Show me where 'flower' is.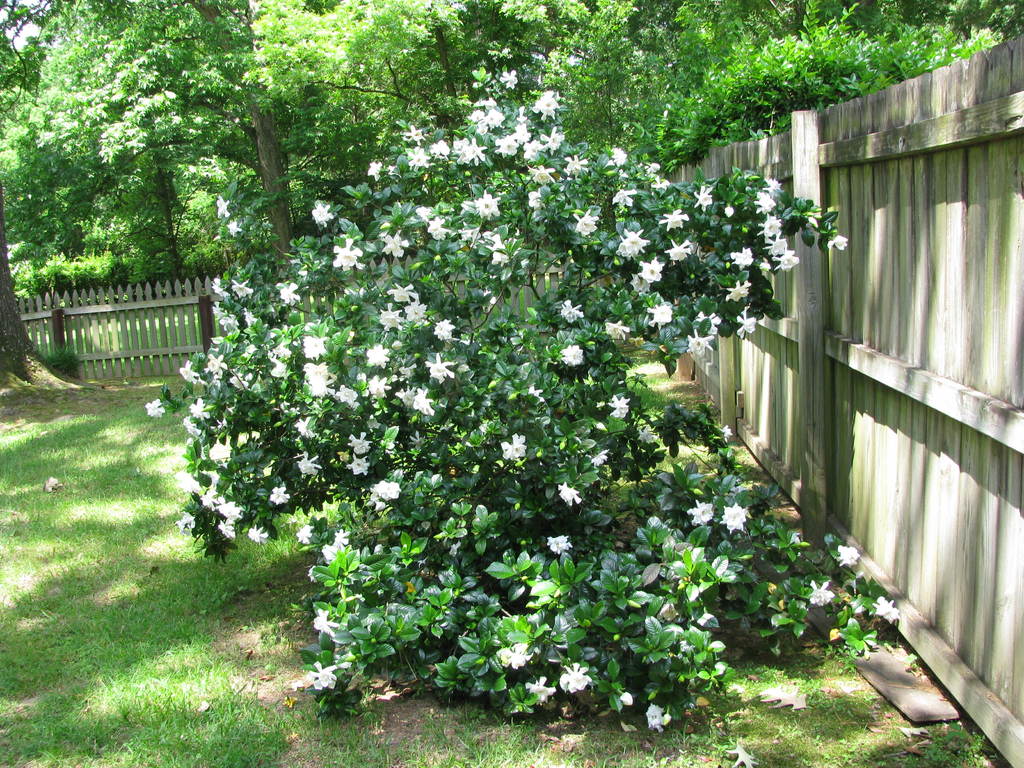
'flower' is at BBox(227, 219, 246, 236).
